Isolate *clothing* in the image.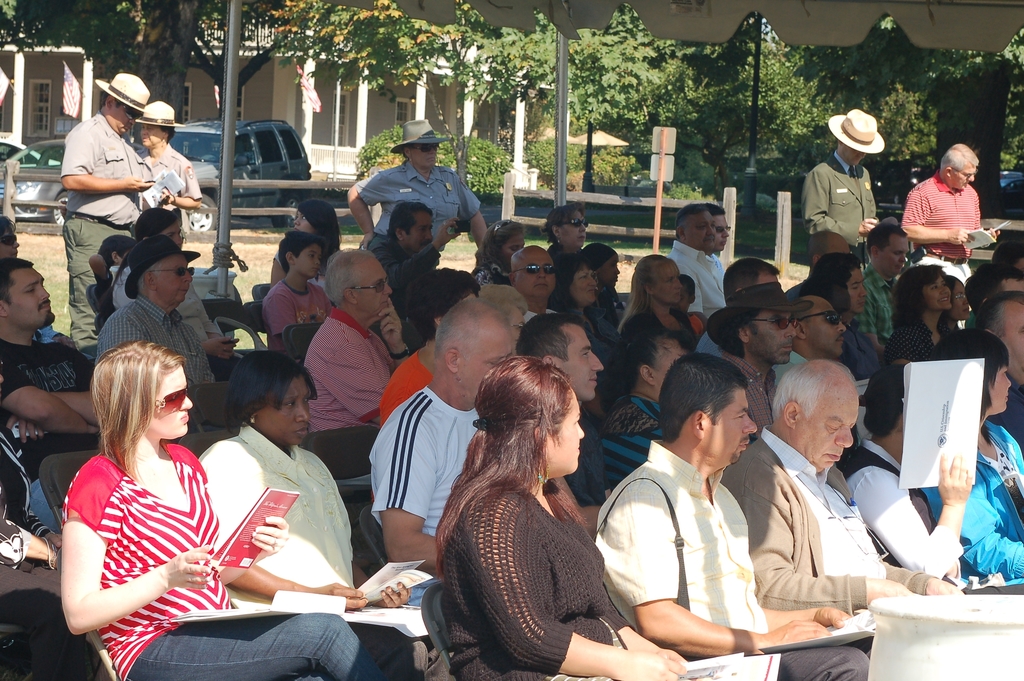
Isolated region: 269/235/343/302.
